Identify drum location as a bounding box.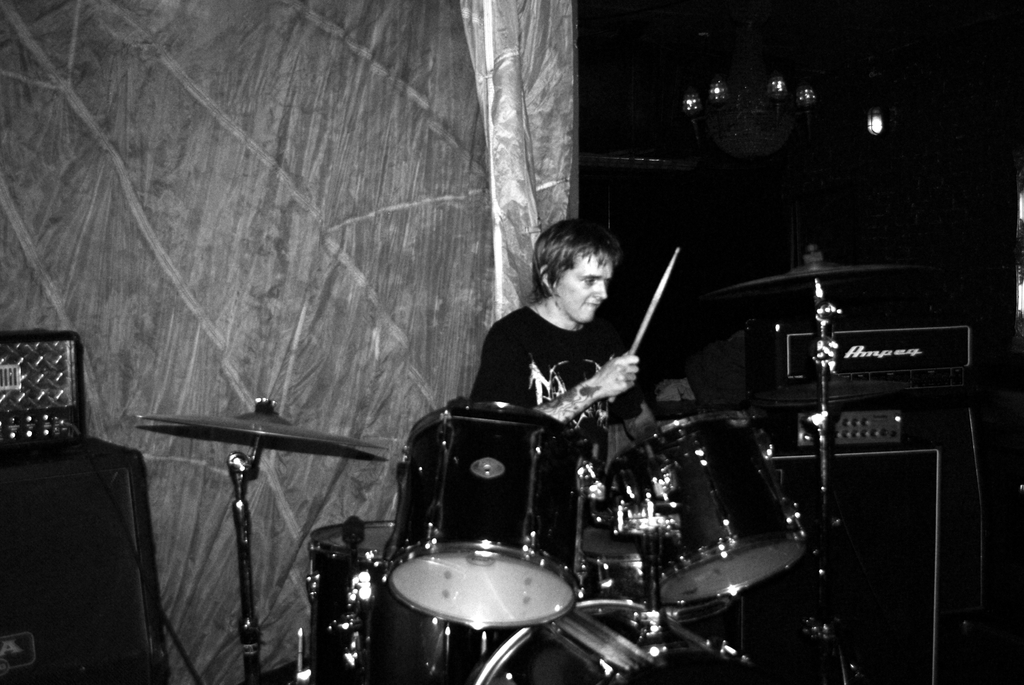
bbox=(579, 521, 646, 603).
